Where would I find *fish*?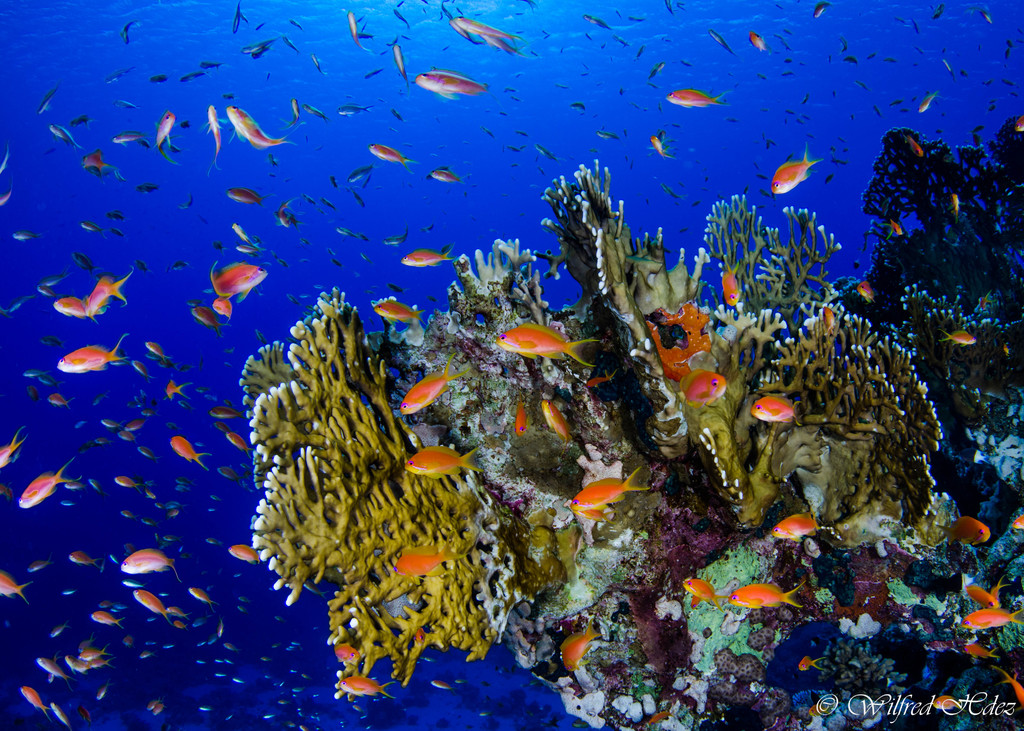
At 37 93 58 116.
